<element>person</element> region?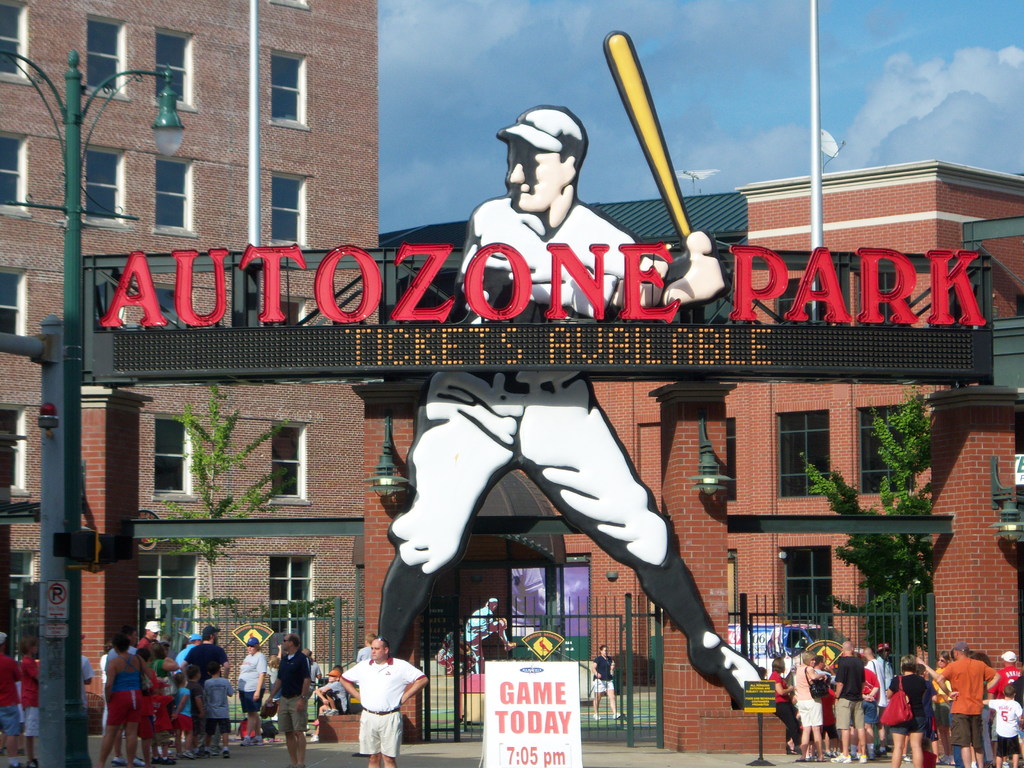
[left=362, top=107, right=755, bottom=701]
